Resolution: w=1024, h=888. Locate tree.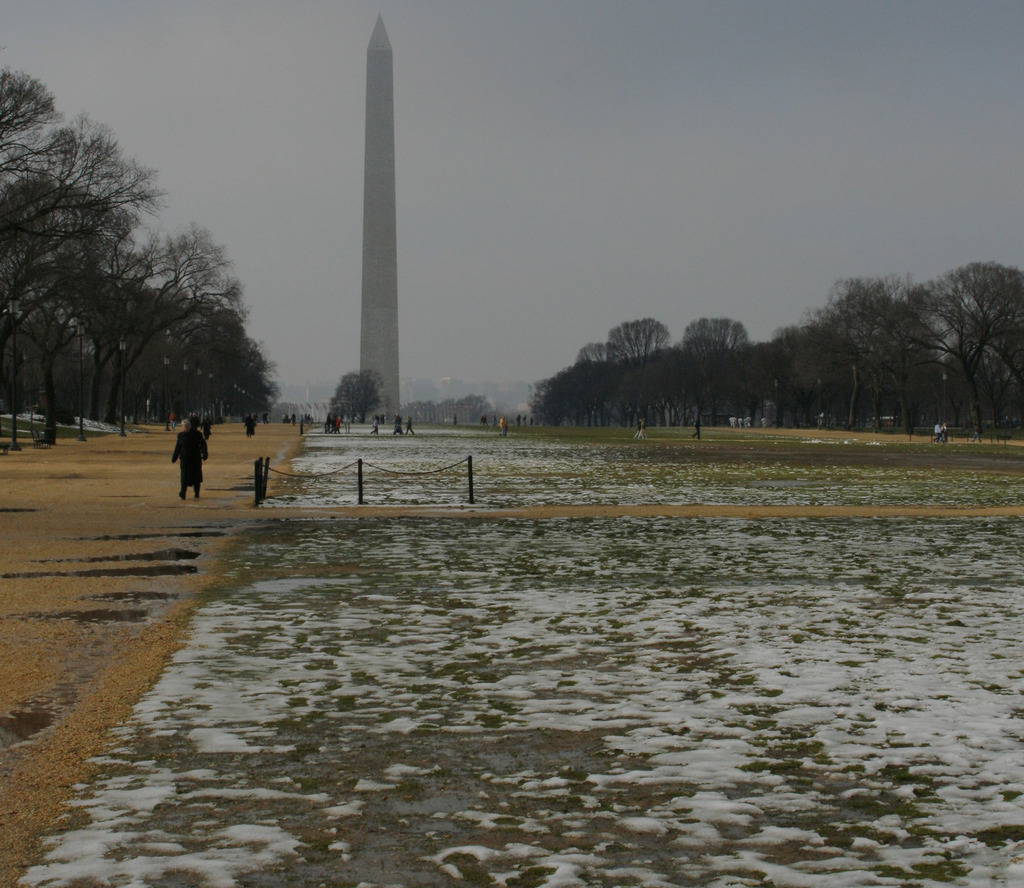
(left=246, top=337, right=274, bottom=425).
